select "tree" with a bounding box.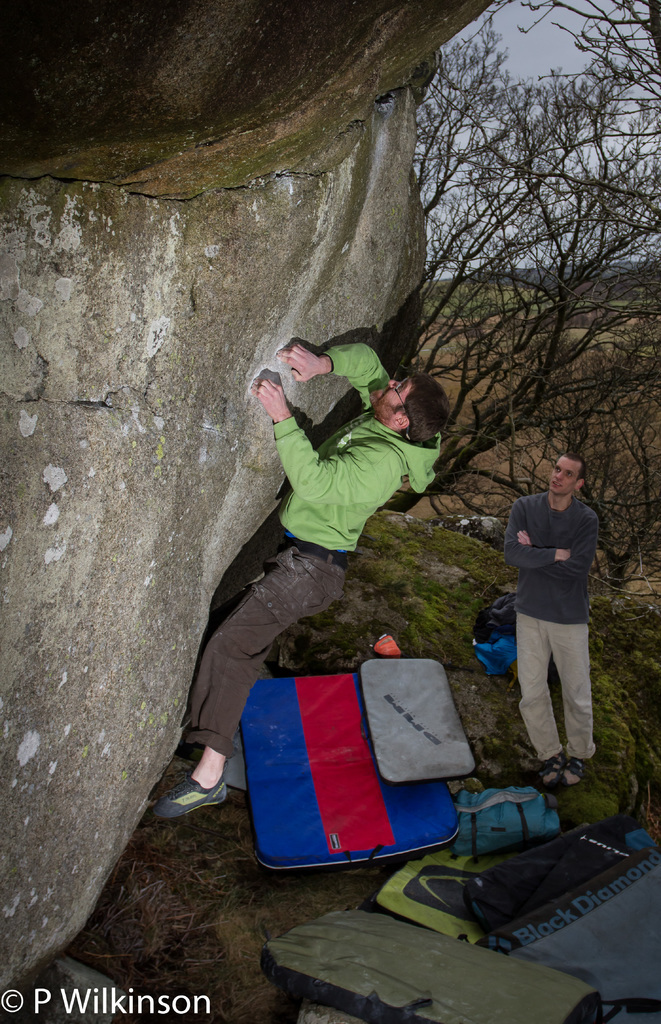
374/52/660/509.
